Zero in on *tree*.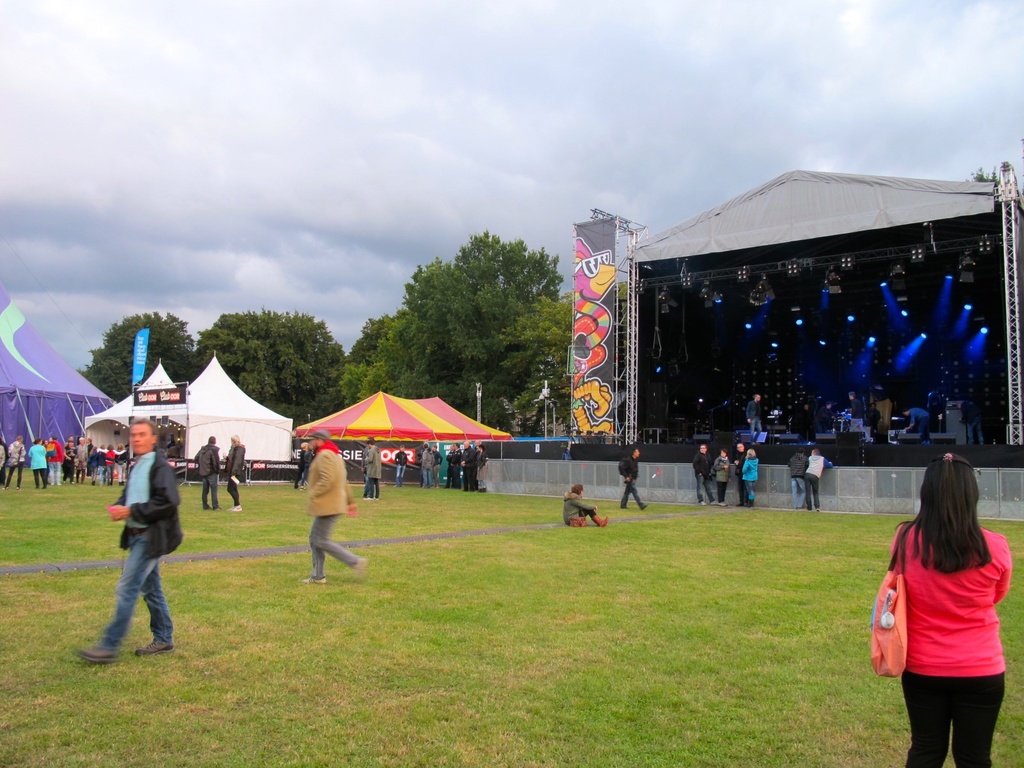
Zeroed in: 380, 221, 554, 422.
